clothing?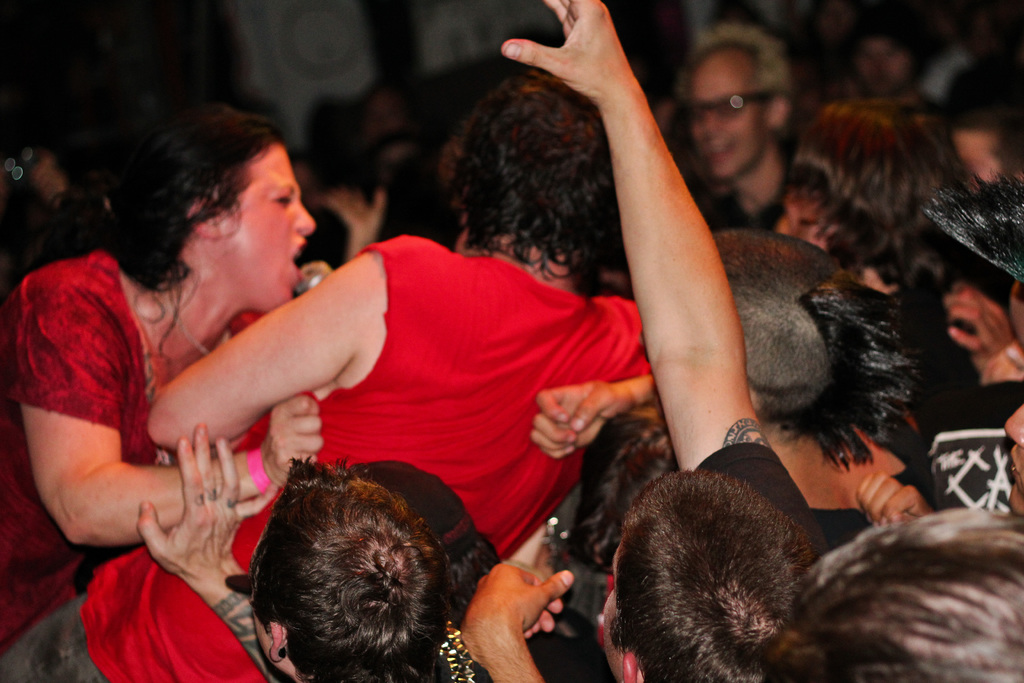
<region>794, 498, 885, 570</region>
